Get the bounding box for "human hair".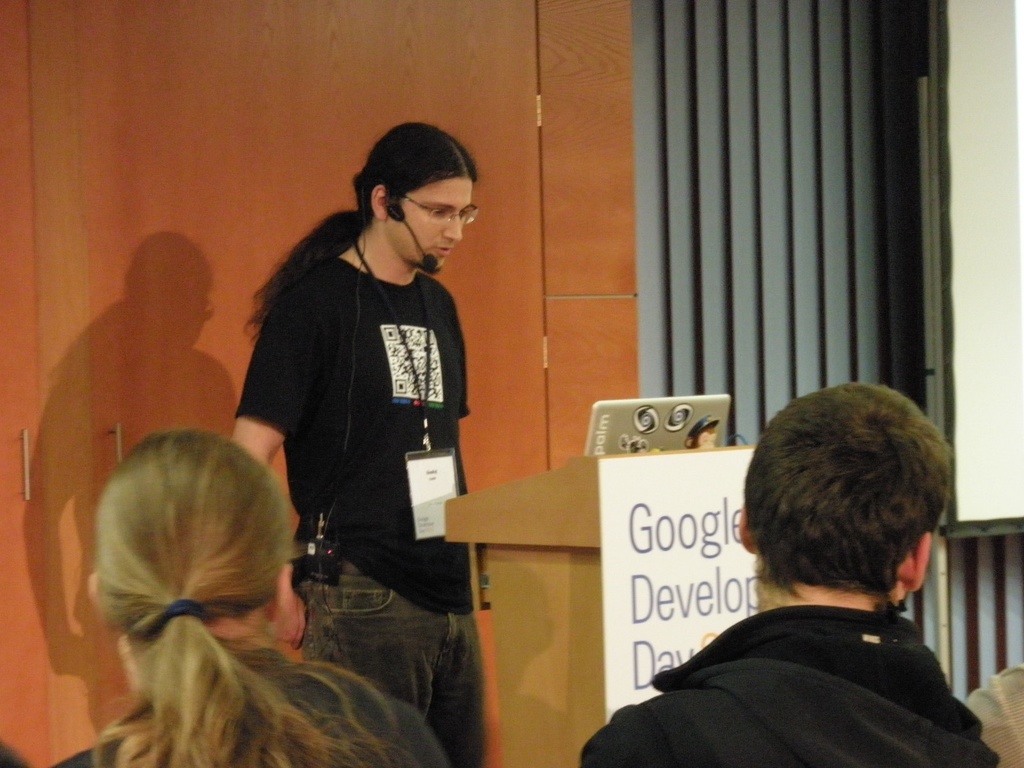
241, 121, 478, 348.
